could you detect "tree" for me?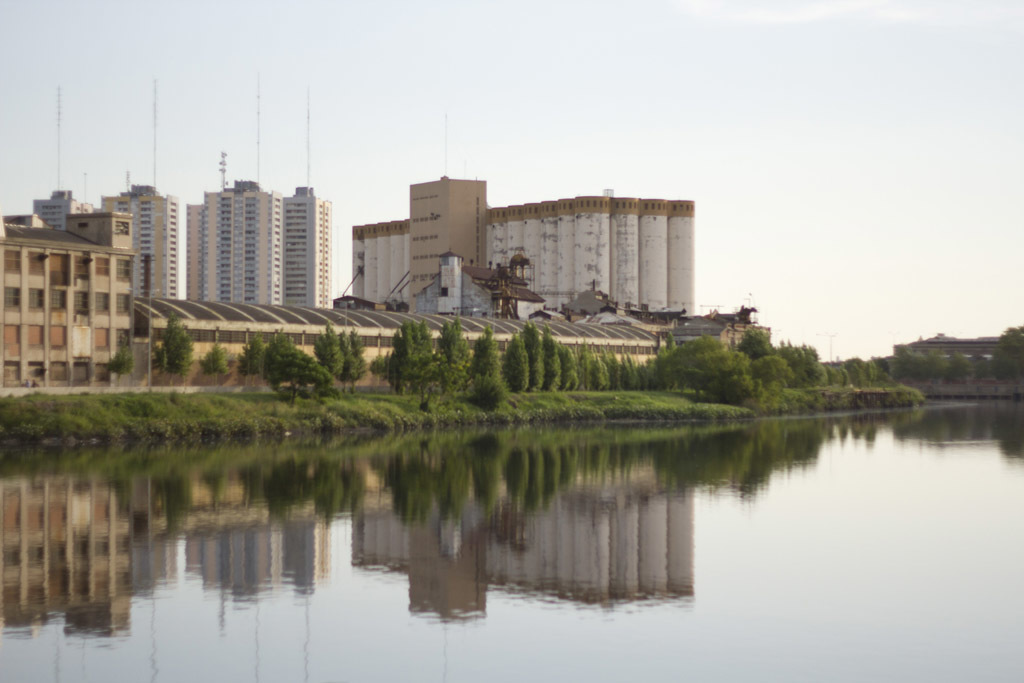
Detection result: x1=263 y1=329 x2=292 y2=390.
